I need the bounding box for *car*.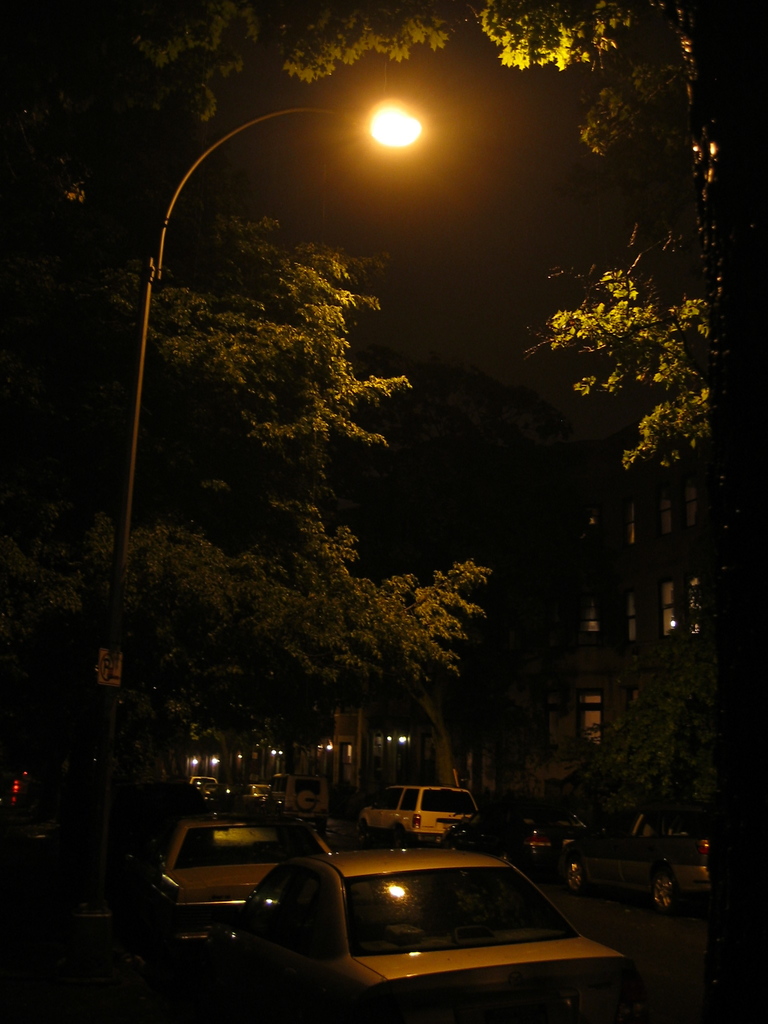
Here it is: crop(343, 776, 485, 852).
